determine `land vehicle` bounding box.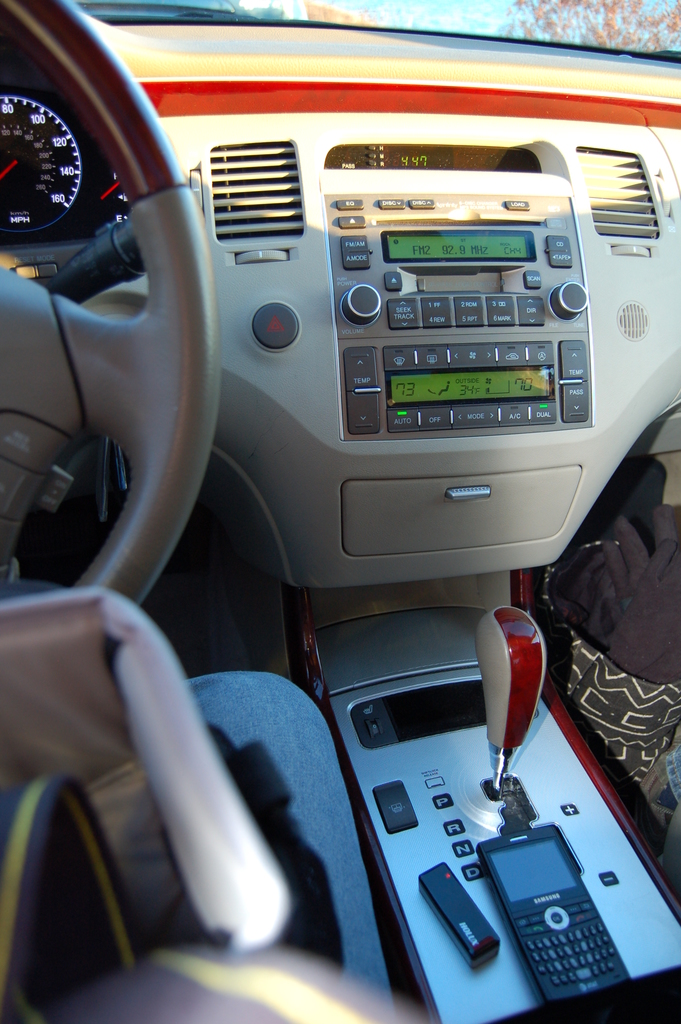
Determined: detection(0, 0, 680, 1023).
